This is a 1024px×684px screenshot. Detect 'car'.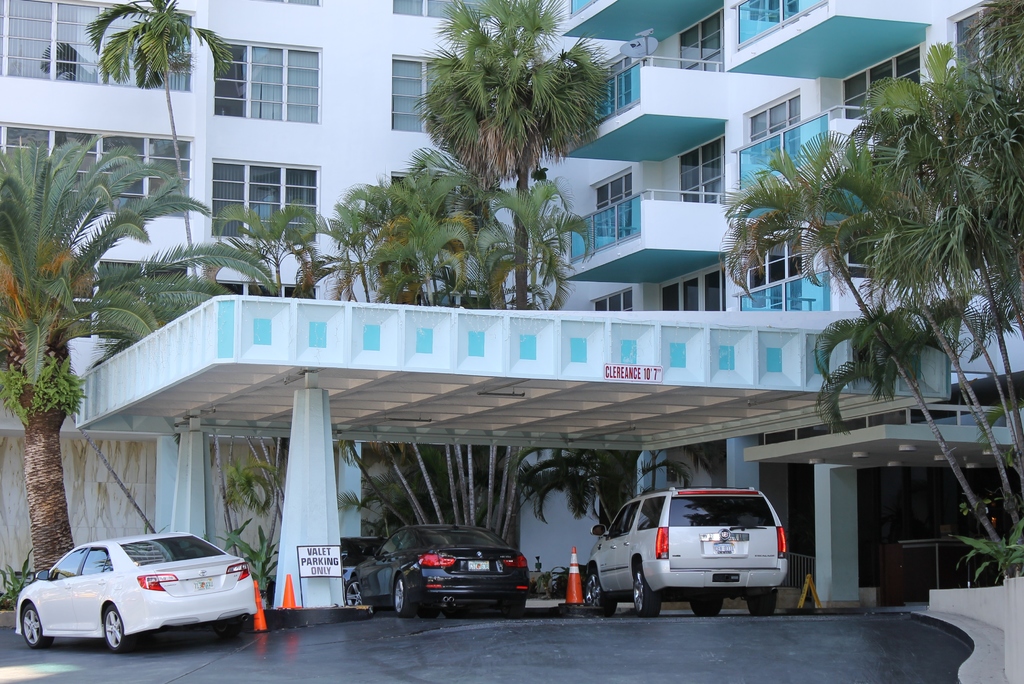
left=345, top=523, right=529, bottom=617.
